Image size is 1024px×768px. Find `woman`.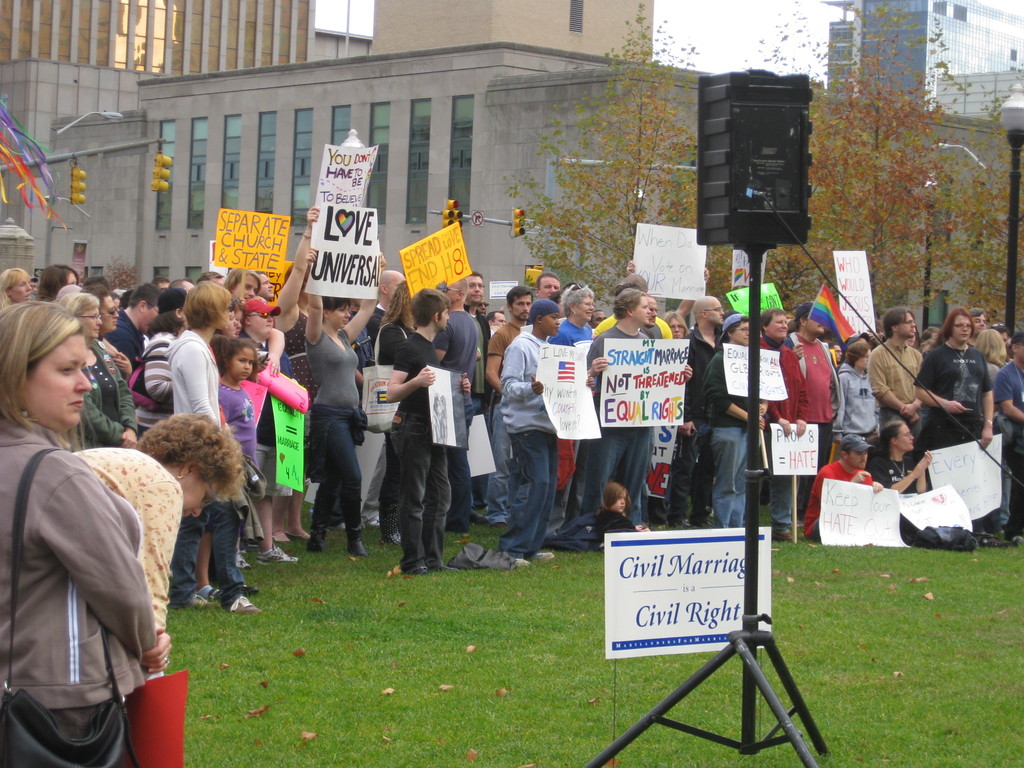
bbox(655, 310, 687, 343).
